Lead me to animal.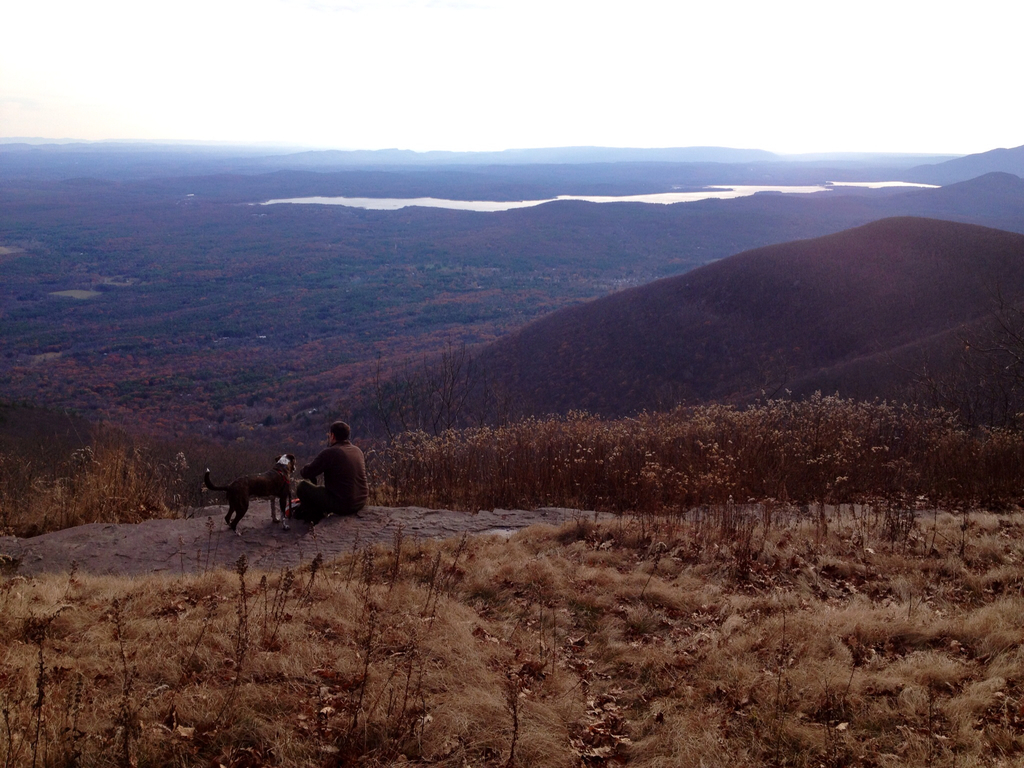
Lead to box=[207, 452, 295, 538].
